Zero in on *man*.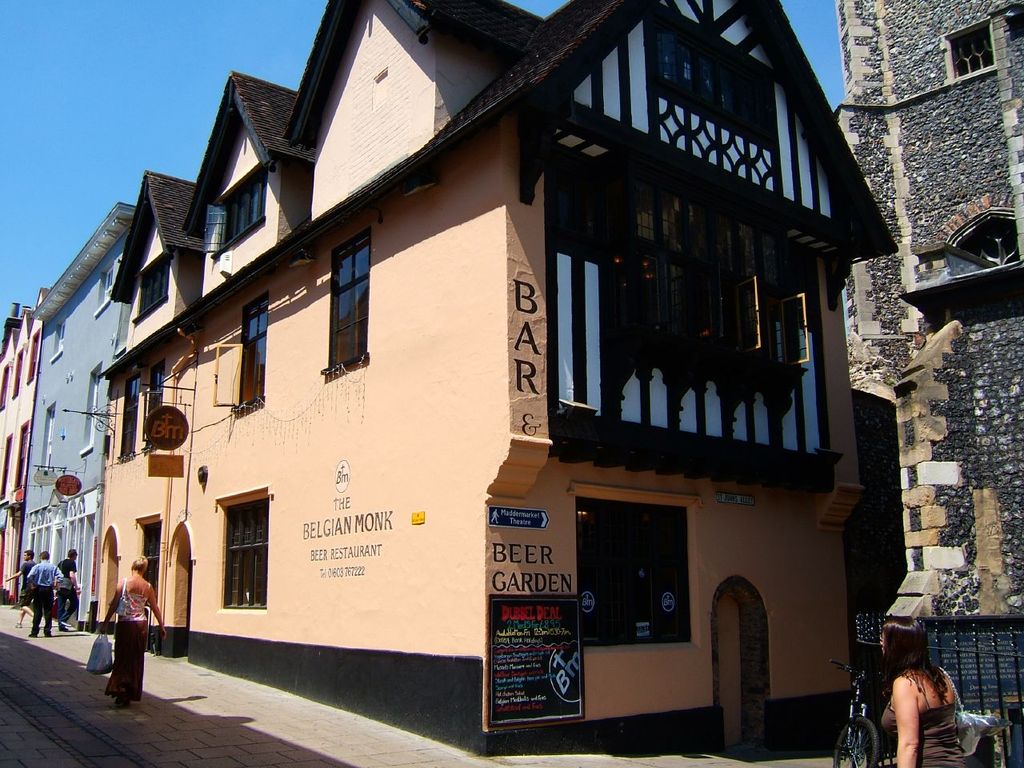
Zeroed in: 2/544/43/640.
